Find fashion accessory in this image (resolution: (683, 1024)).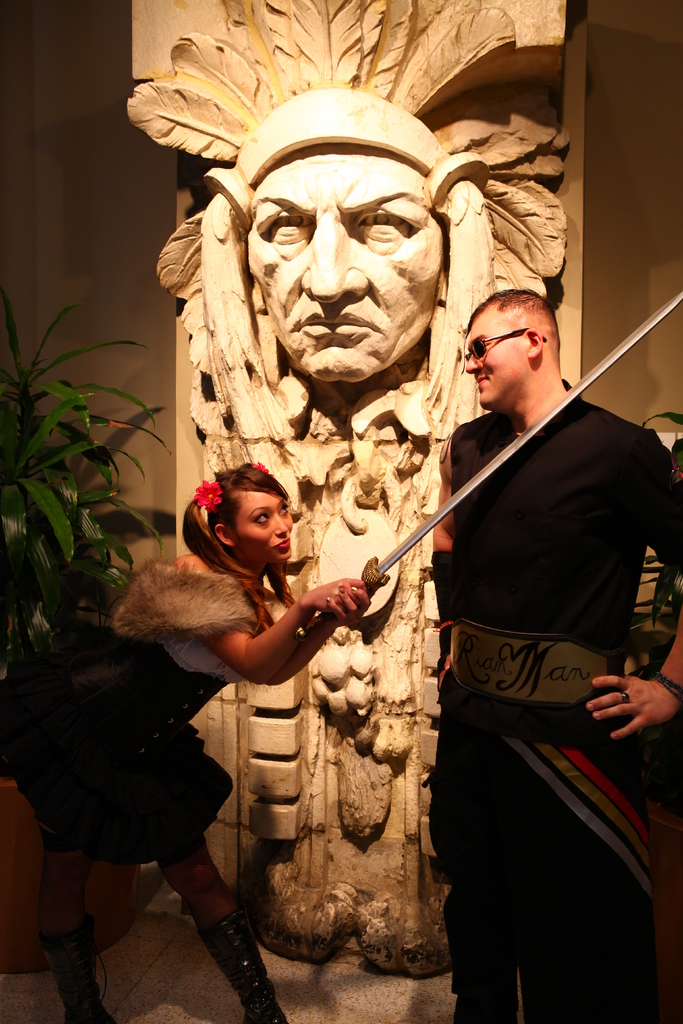
339 586 346 593.
